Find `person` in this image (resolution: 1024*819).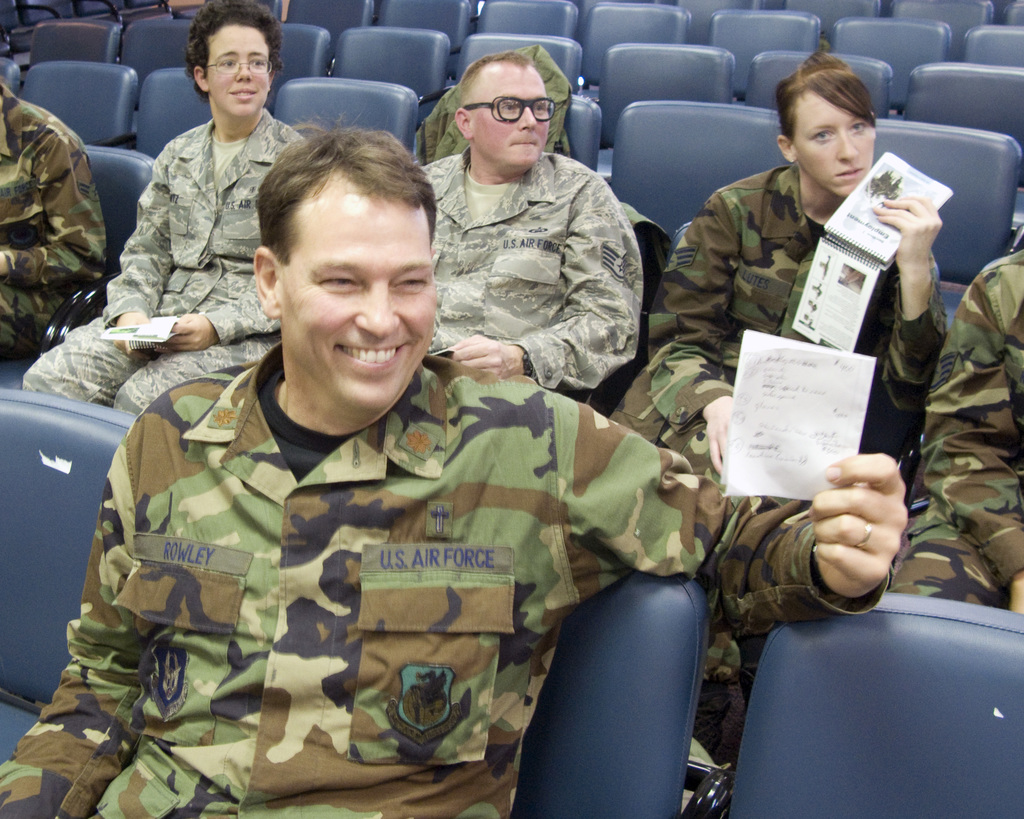
bbox(0, 122, 912, 818).
